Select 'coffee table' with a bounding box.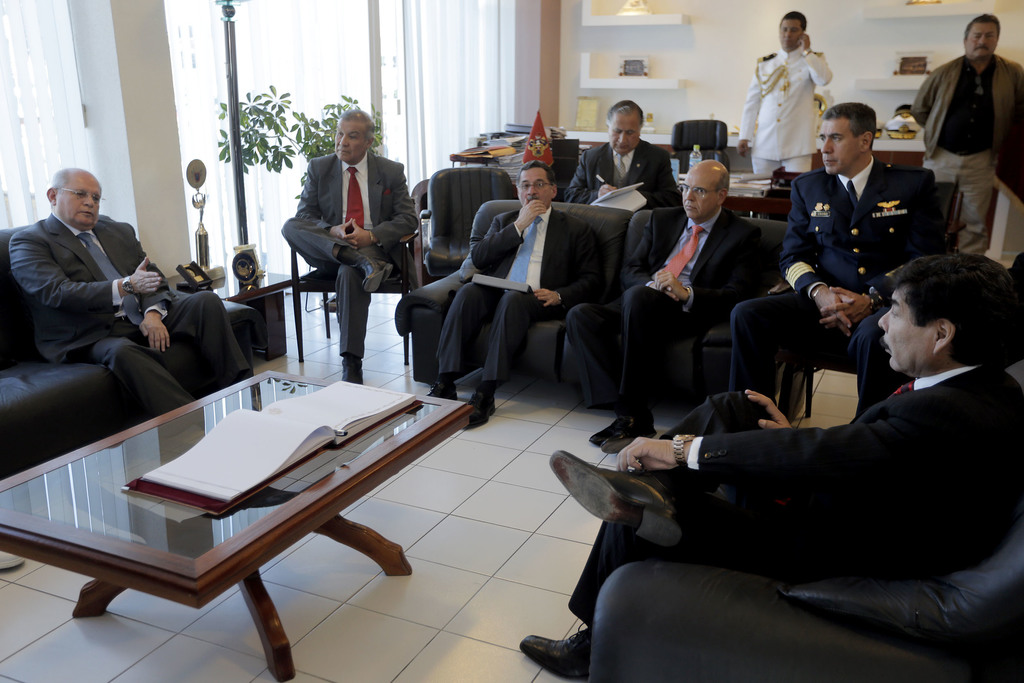
28 349 473 670.
